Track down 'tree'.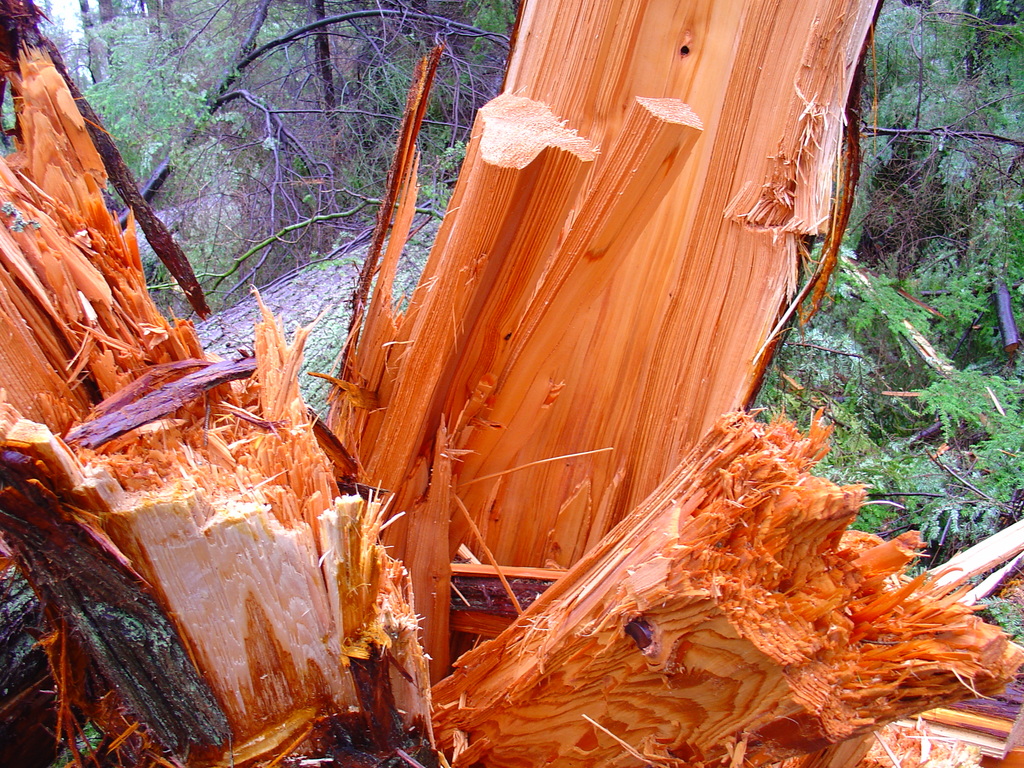
Tracked to (x1=0, y1=28, x2=1023, y2=736).
